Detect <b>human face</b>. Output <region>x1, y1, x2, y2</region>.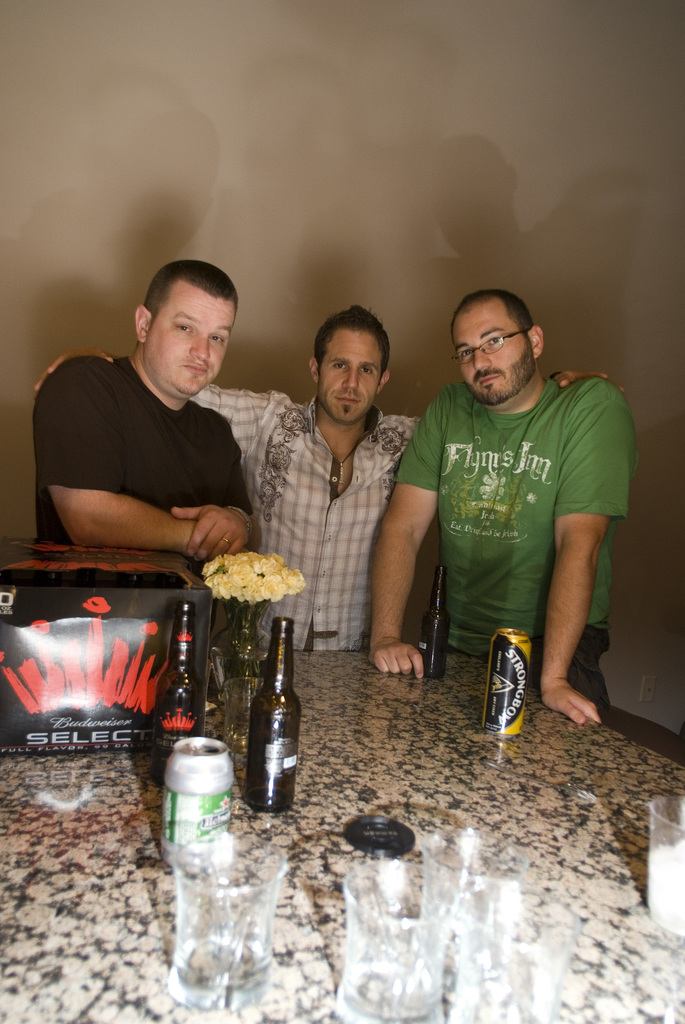
<region>158, 292, 233, 397</region>.
